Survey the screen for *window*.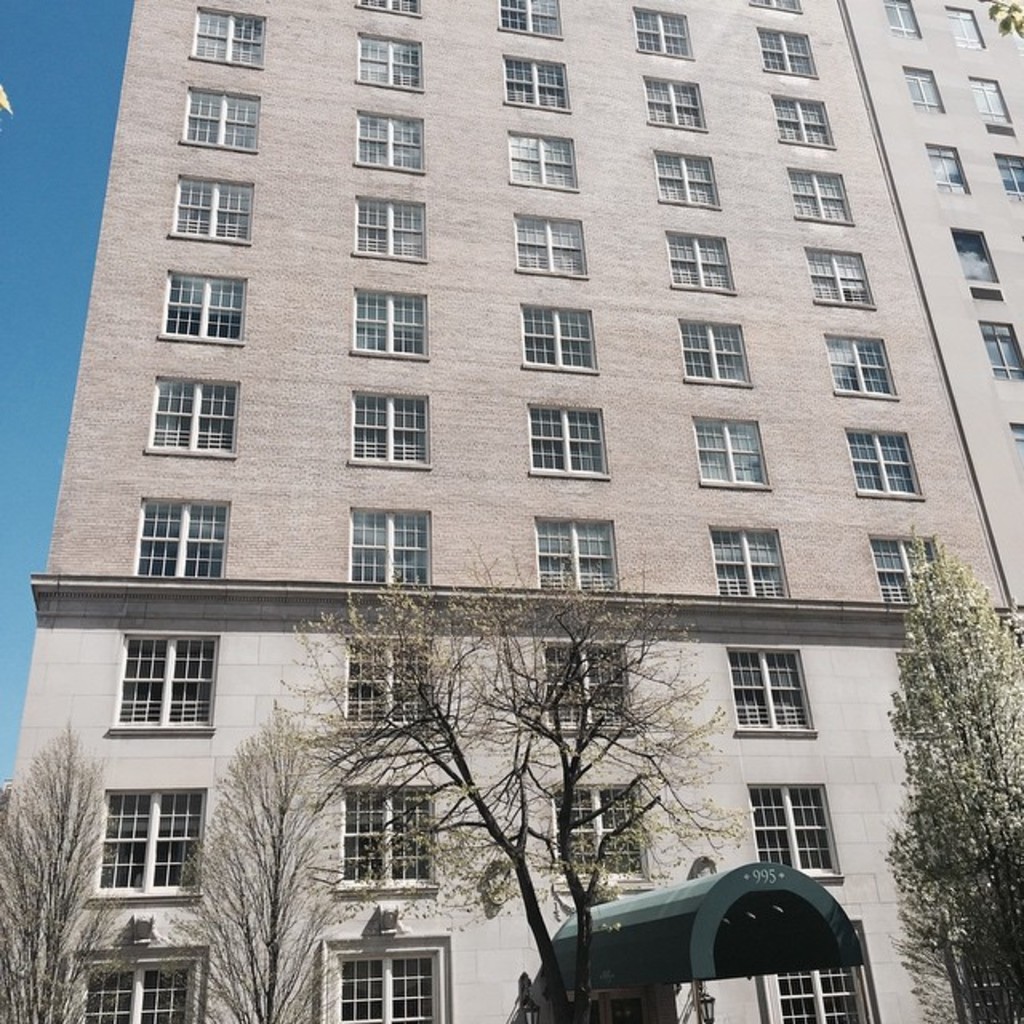
Survey found: BBox(768, 96, 830, 147).
